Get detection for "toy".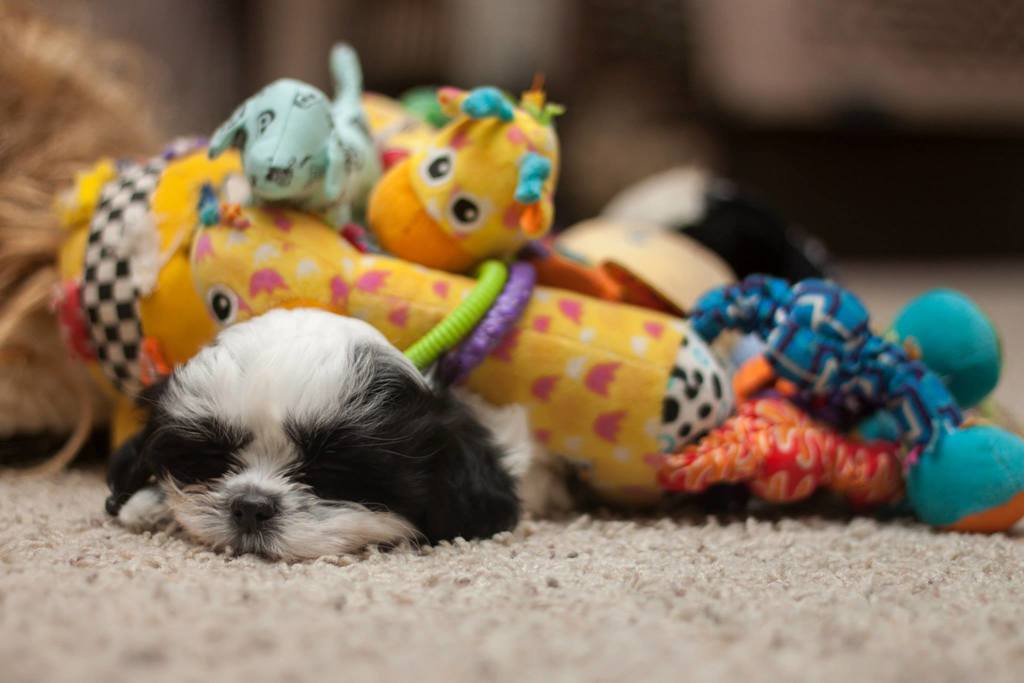
Detection: <region>349, 62, 556, 273</region>.
